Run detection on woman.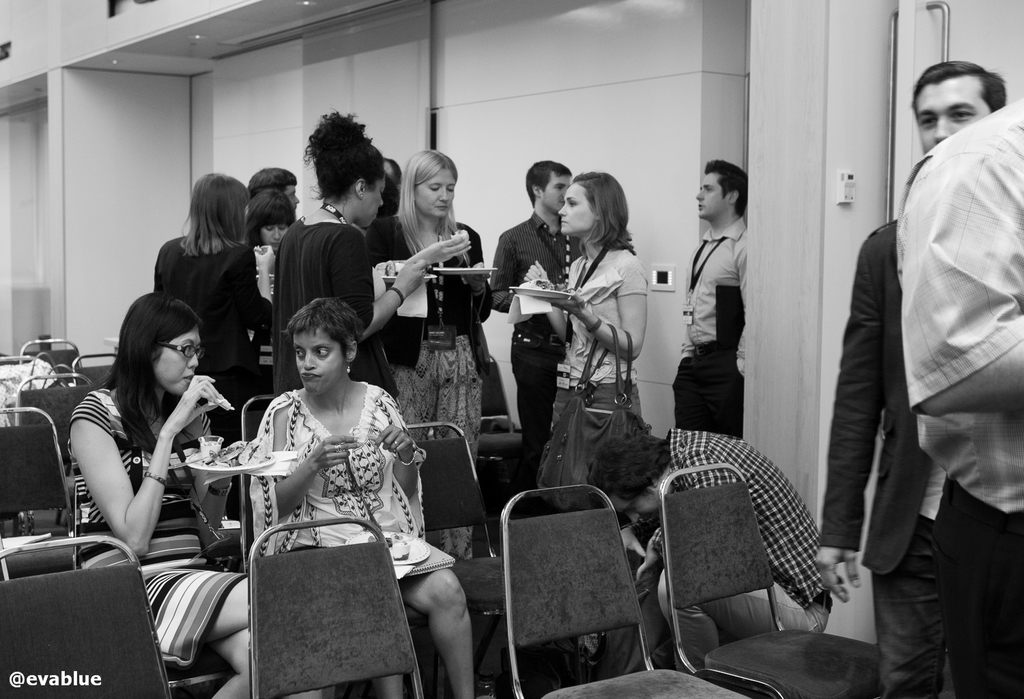
Result: locate(257, 108, 423, 401).
